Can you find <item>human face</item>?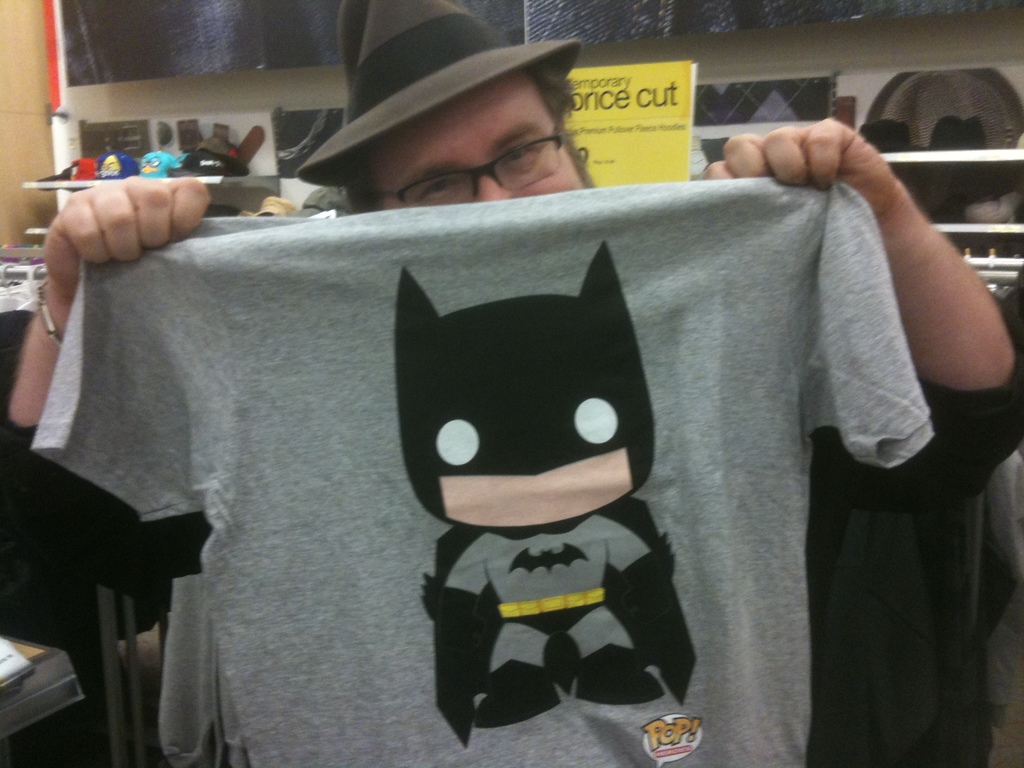
Yes, bounding box: (376, 86, 582, 209).
